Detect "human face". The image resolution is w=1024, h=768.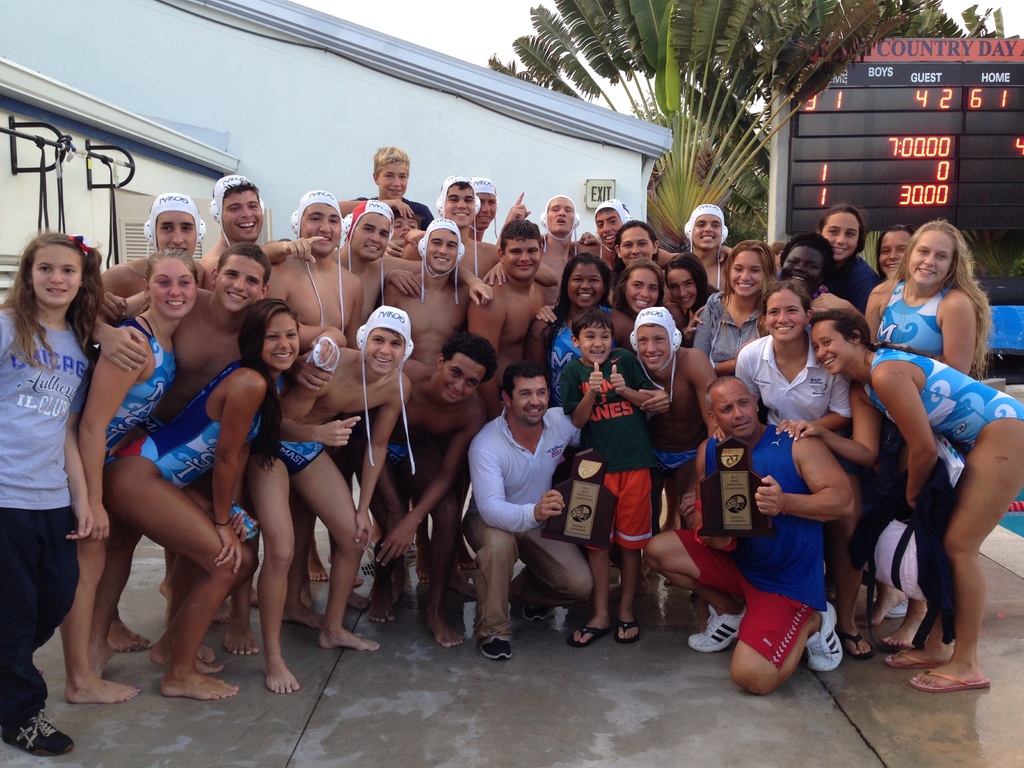
<box>447,186,477,228</box>.
